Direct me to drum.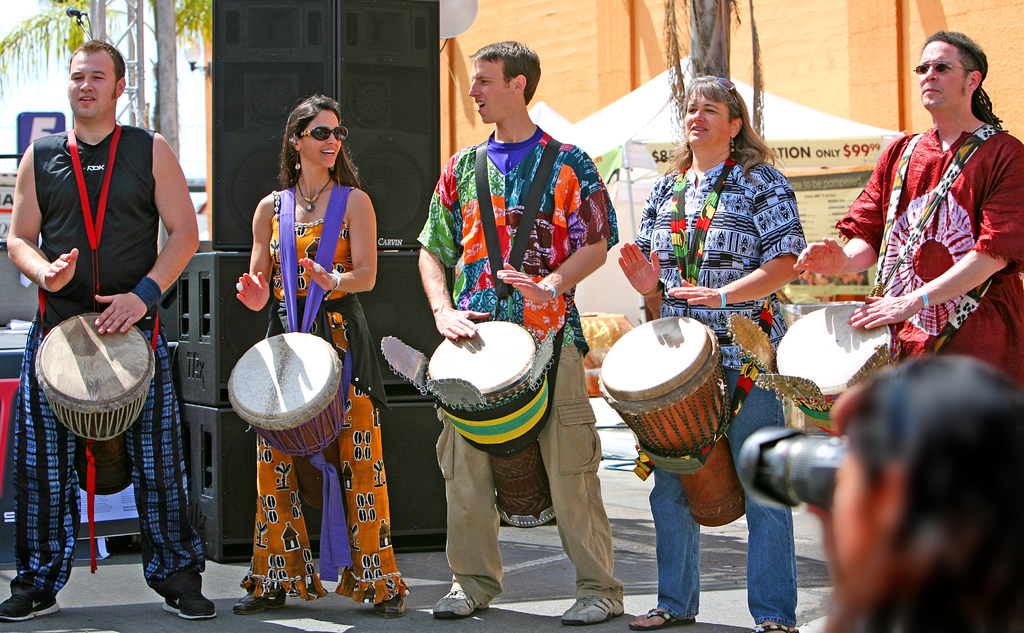
Direction: 33/314/156/496.
